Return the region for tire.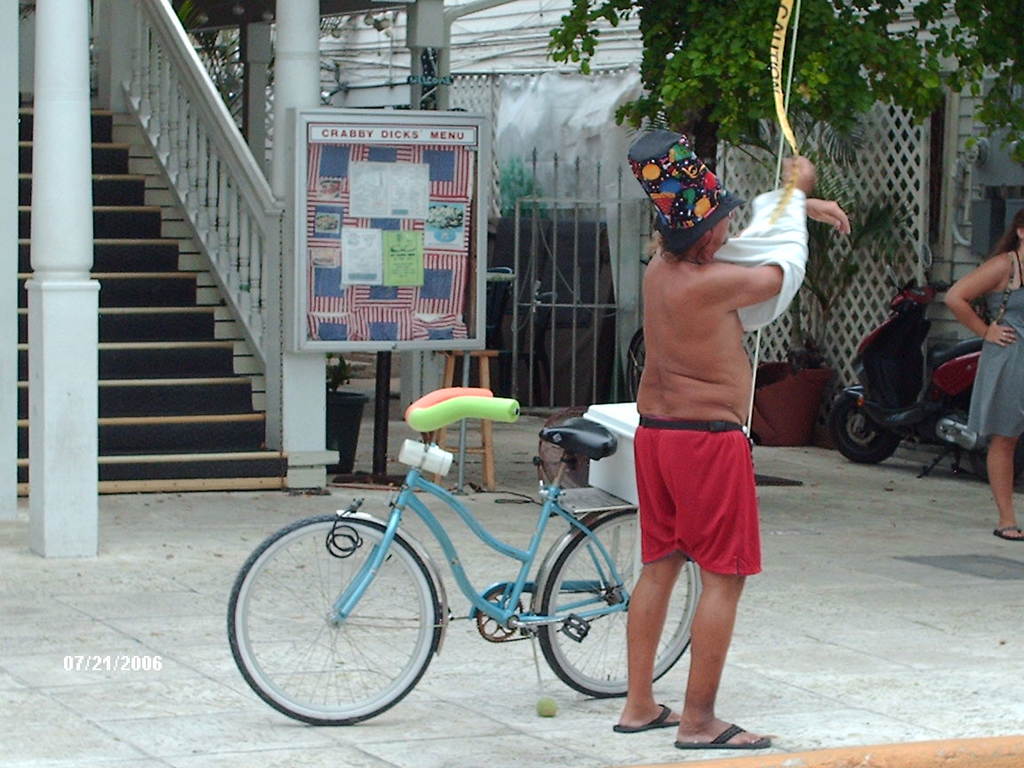
BBox(538, 511, 702, 699).
